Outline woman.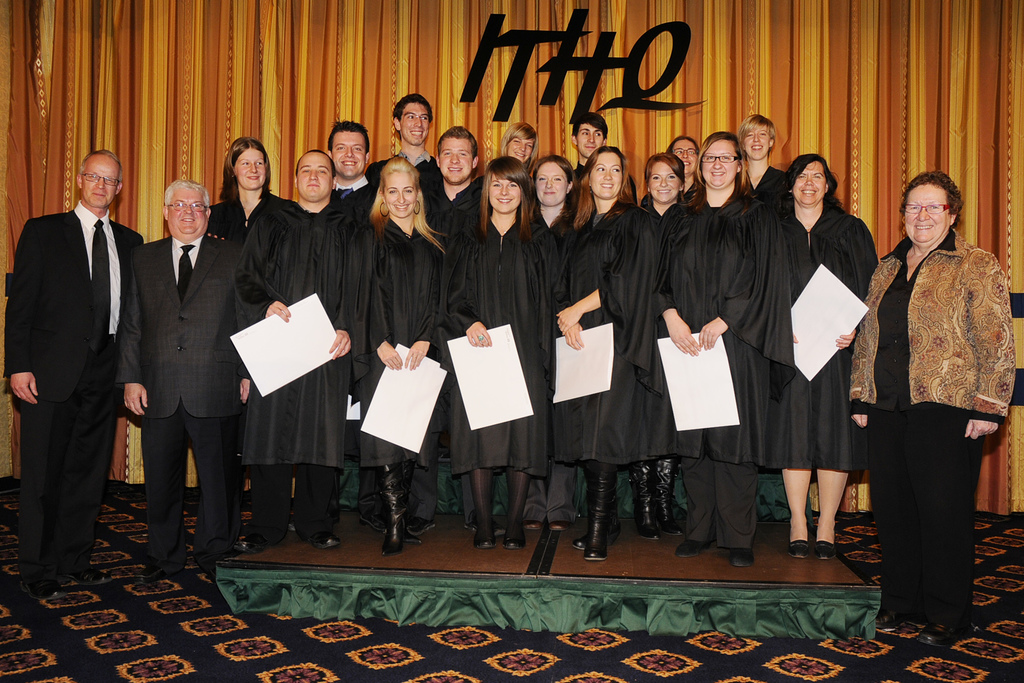
Outline: (495, 119, 543, 170).
